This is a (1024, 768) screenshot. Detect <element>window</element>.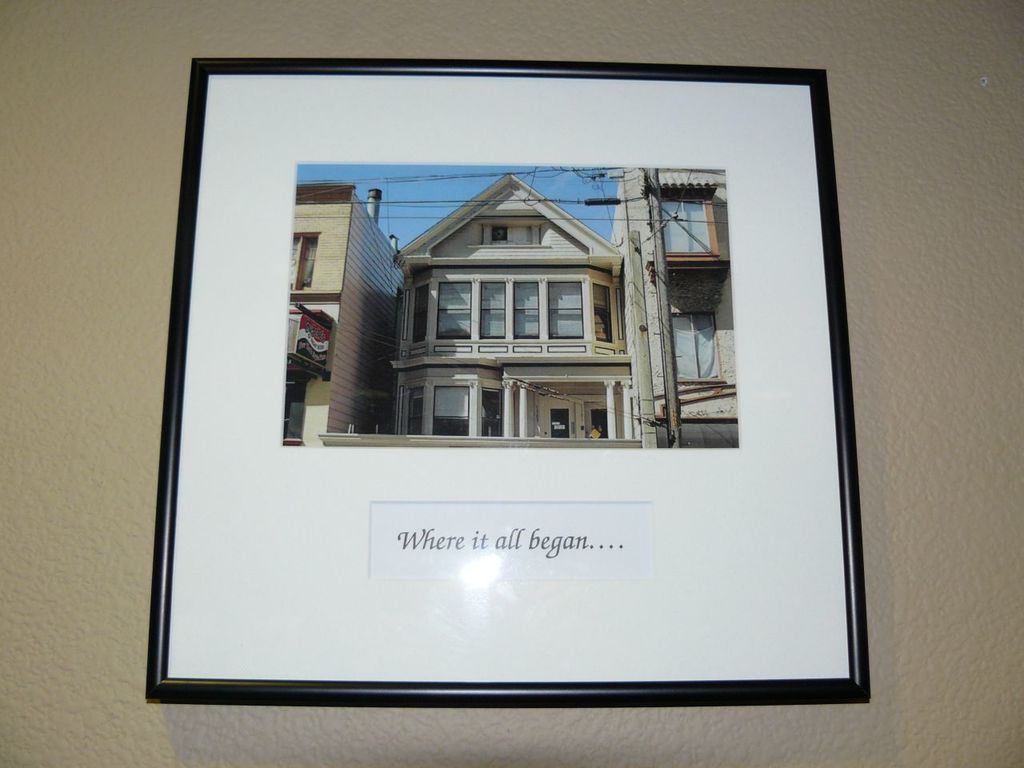
550,277,582,341.
